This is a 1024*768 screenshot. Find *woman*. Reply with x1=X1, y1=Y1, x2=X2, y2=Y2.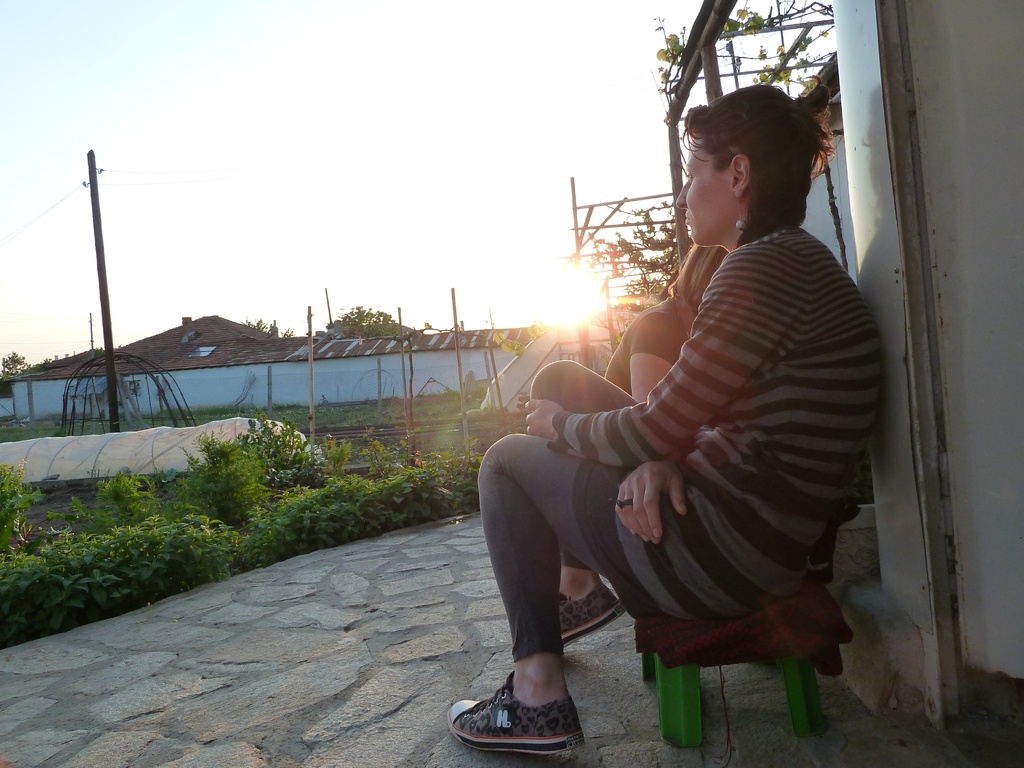
x1=440, y1=82, x2=893, y2=760.
